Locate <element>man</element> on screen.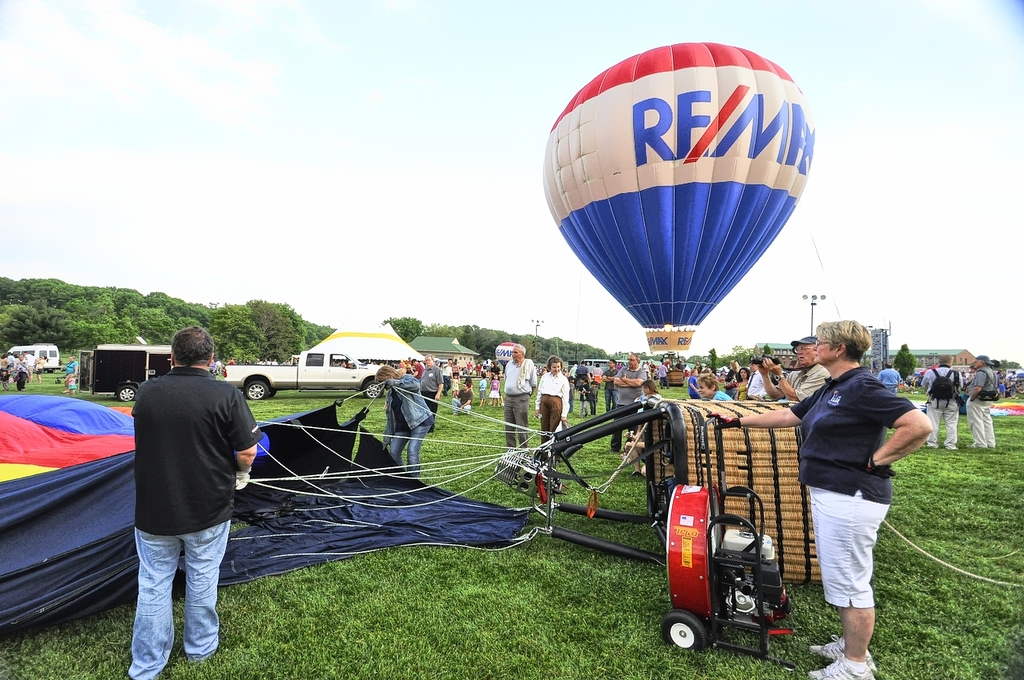
On screen at <region>59, 354, 80, 395</region>.
